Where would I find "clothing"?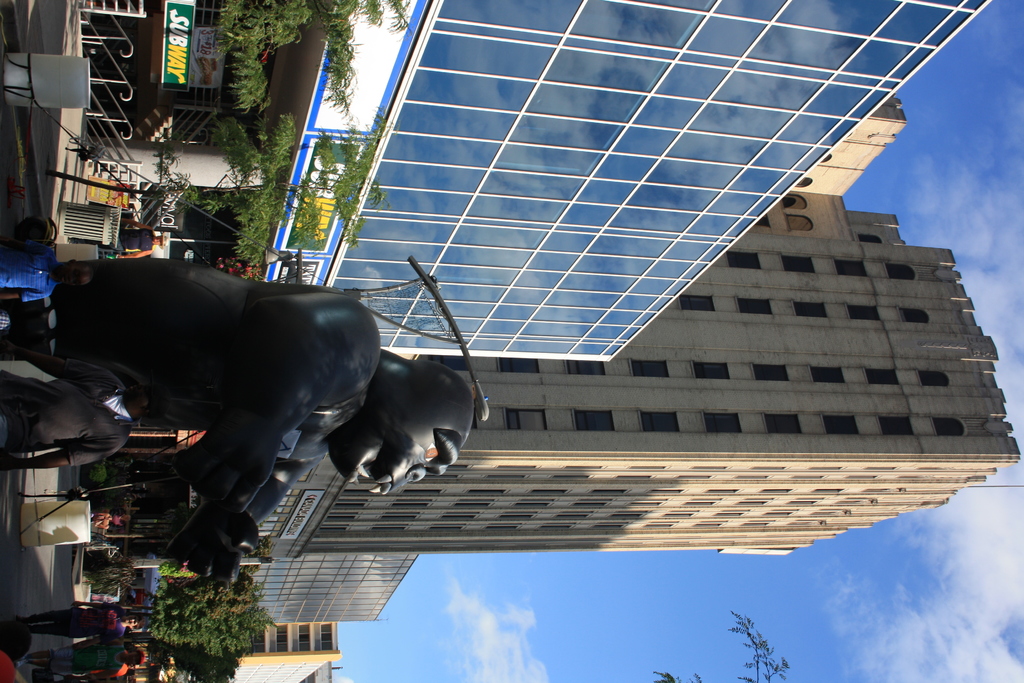
At (x1=1, y1=343, x2=134, y2=488).
